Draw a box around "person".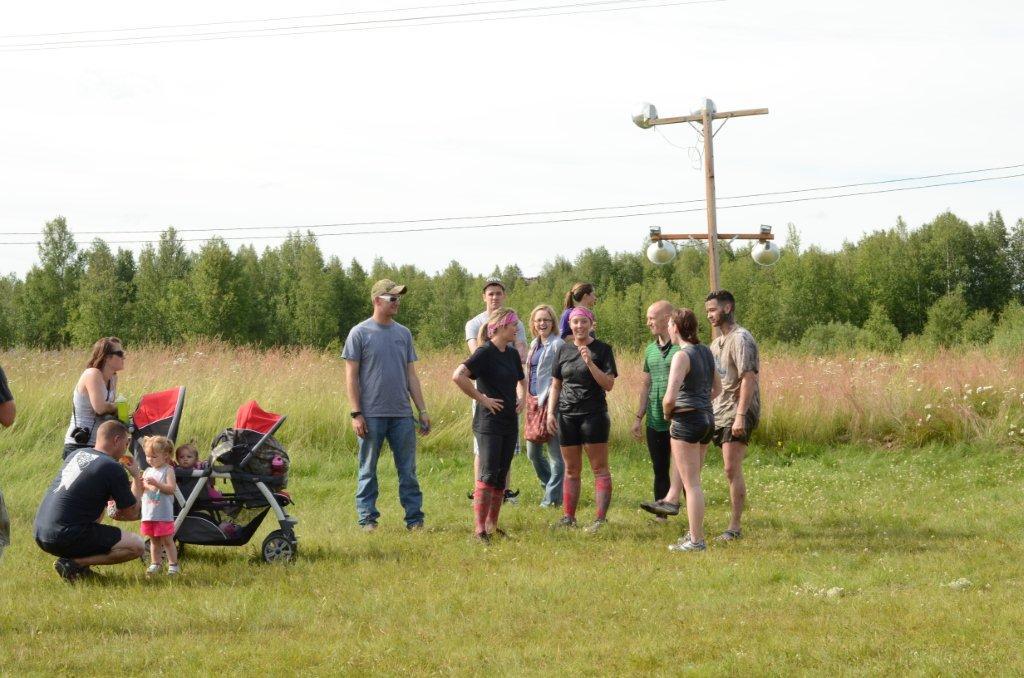
[left=166, top=443, right=214, bottom=471].
